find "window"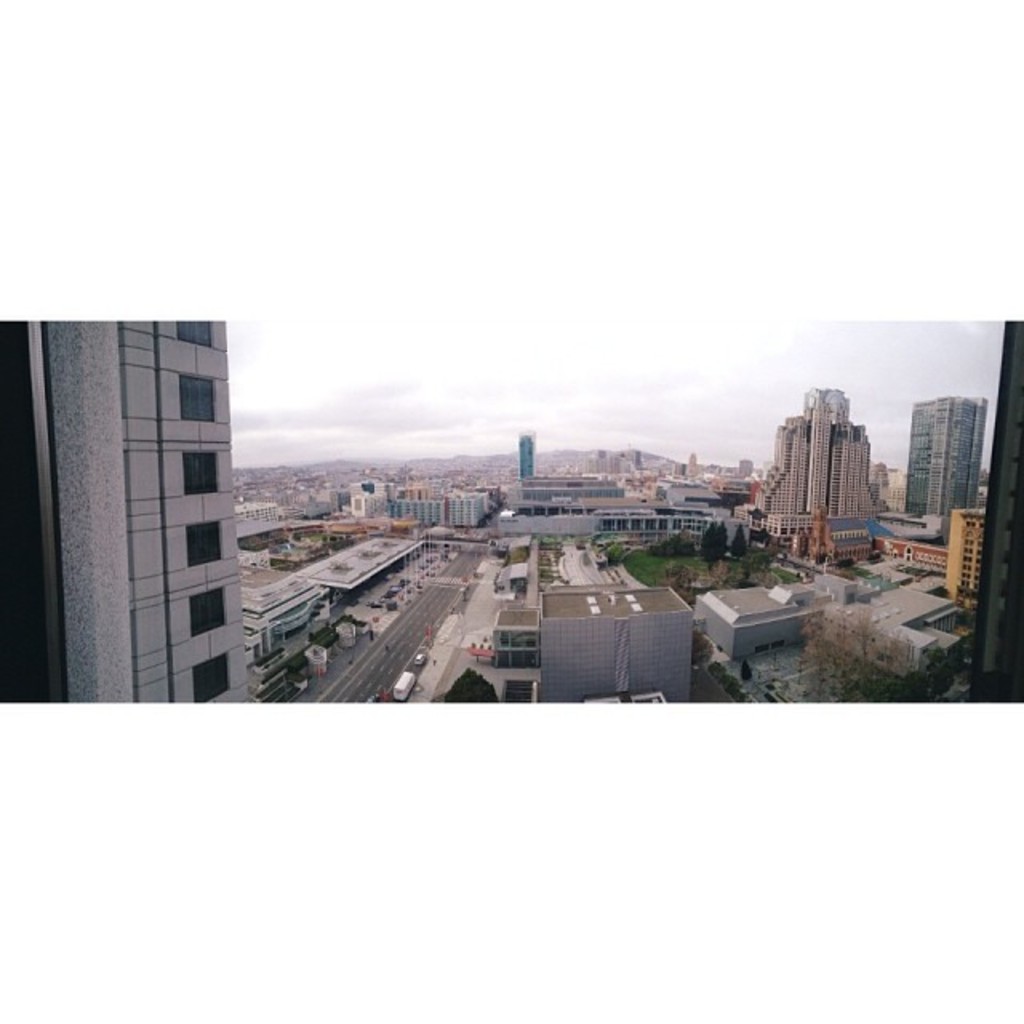
{"left": 178, "top": 517, "right": 224, "bottom": 568}
